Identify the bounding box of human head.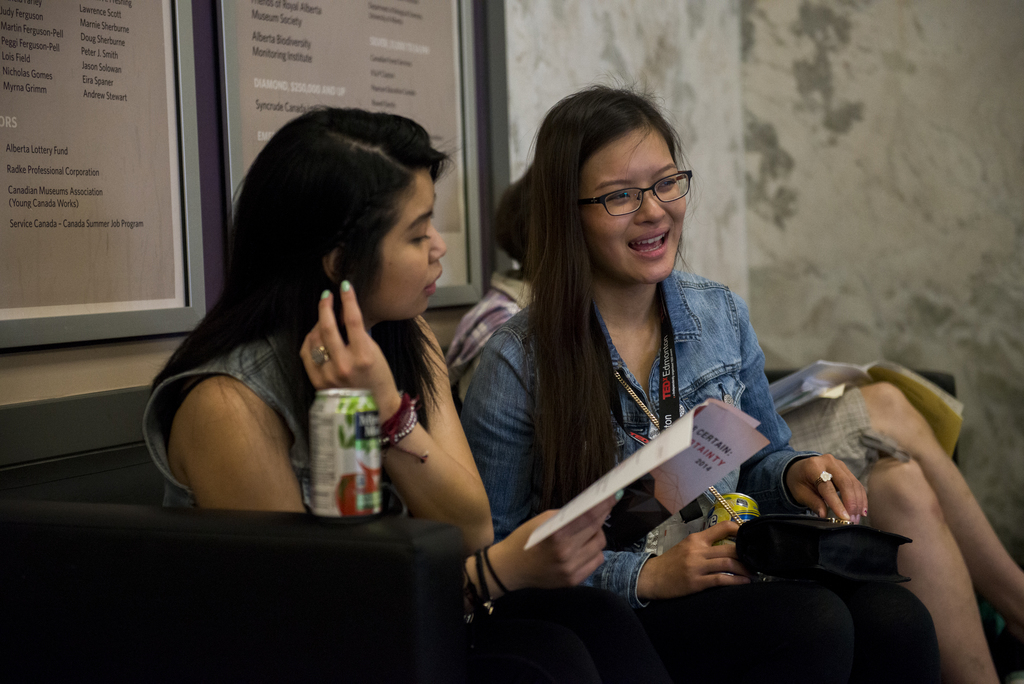
l=234, t=104, r=446, b=323.
